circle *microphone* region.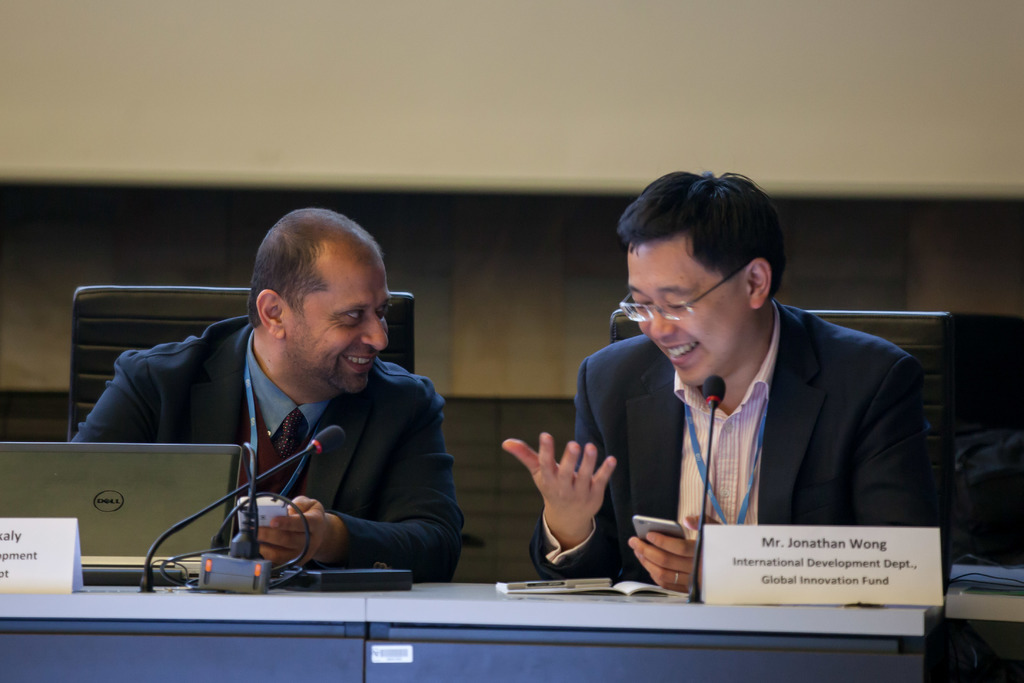
Region: (311, 426, 345, 452).
